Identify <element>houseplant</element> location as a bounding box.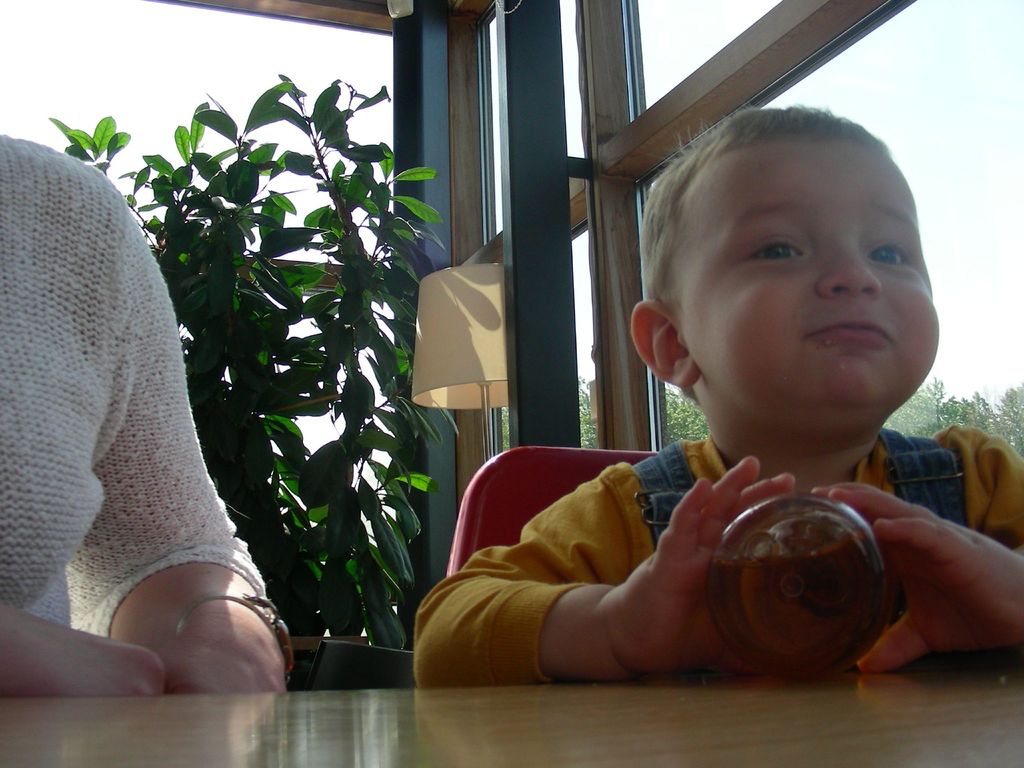
45/67/445/691.
